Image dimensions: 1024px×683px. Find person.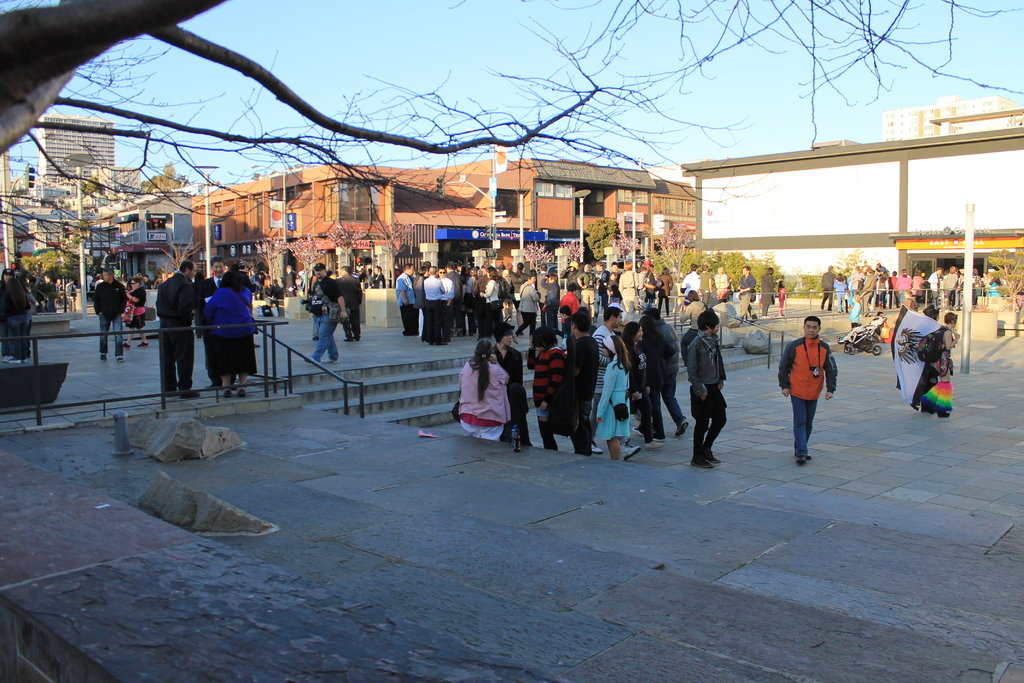
box=[202, 255, 228, 289].
